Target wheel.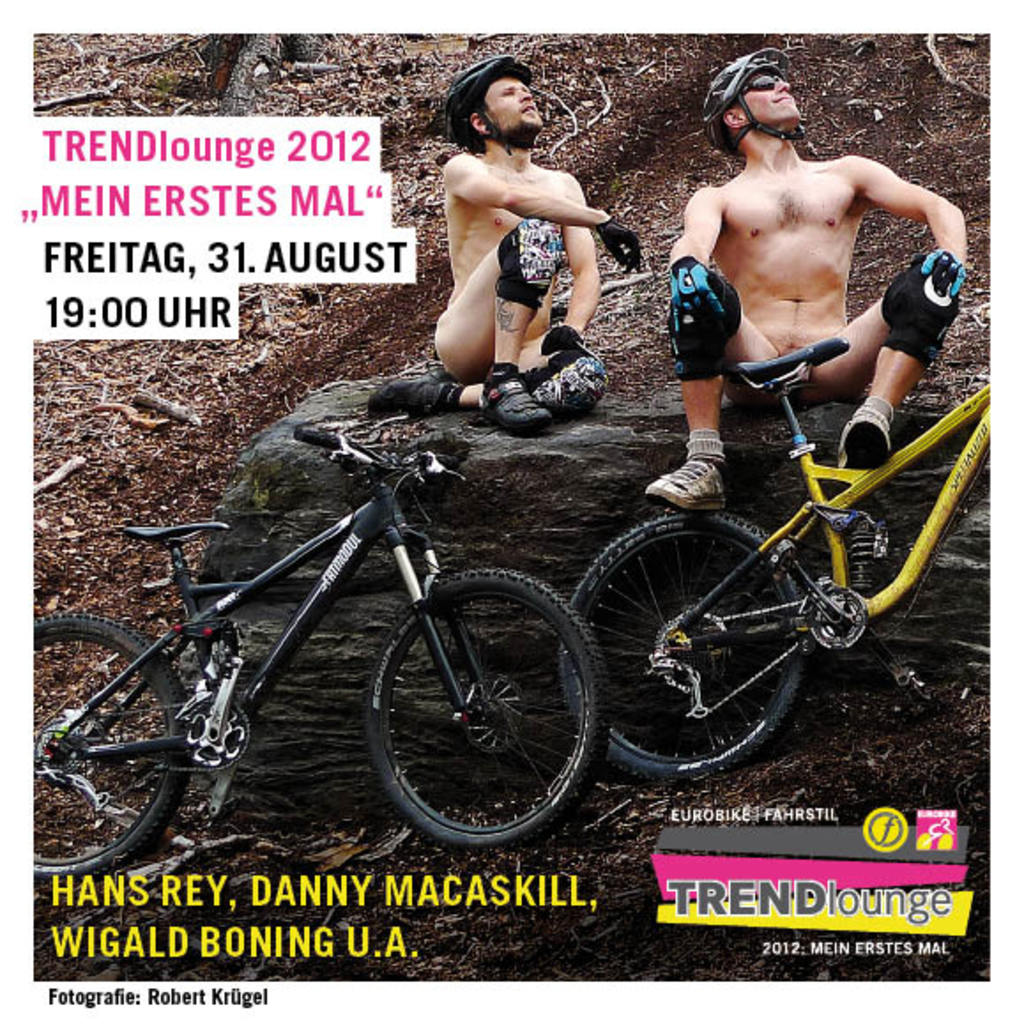
Target region: BBox(561, 511, 806, 782).
